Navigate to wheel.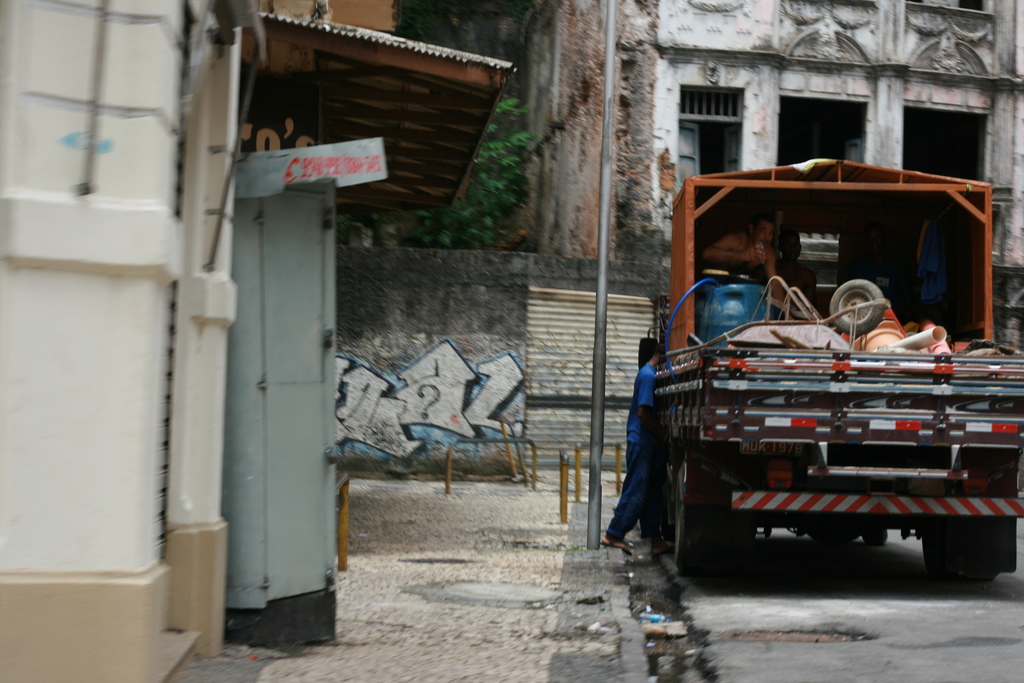
Navigation target: bbox=(676, 467, 710, 575).
